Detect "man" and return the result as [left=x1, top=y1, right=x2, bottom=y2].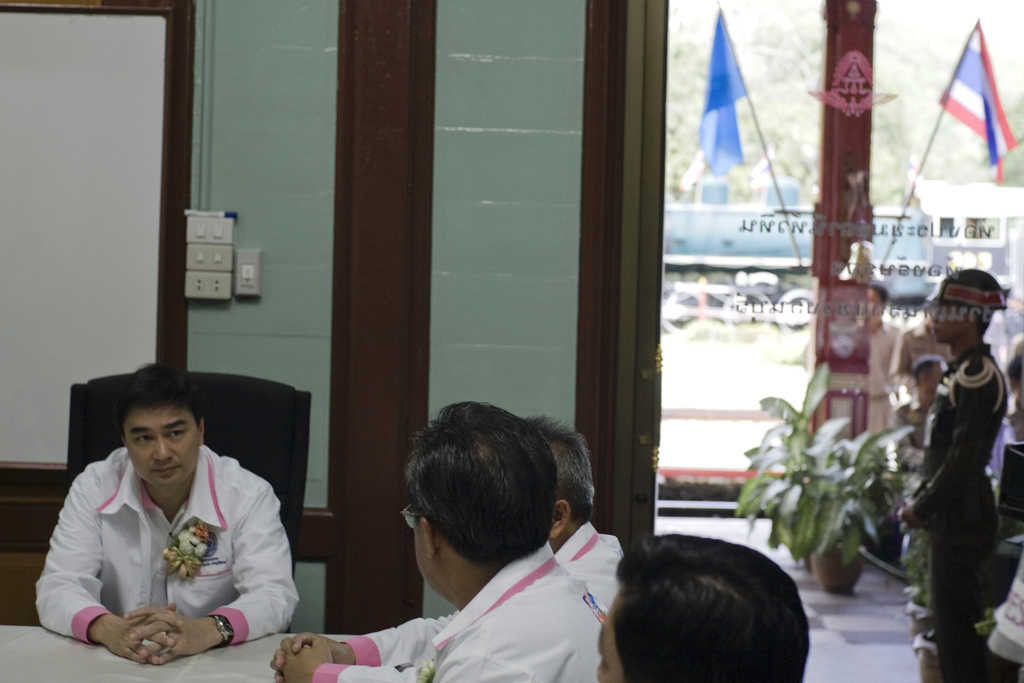
[left=33, top=362, right=302, bottom=677].
